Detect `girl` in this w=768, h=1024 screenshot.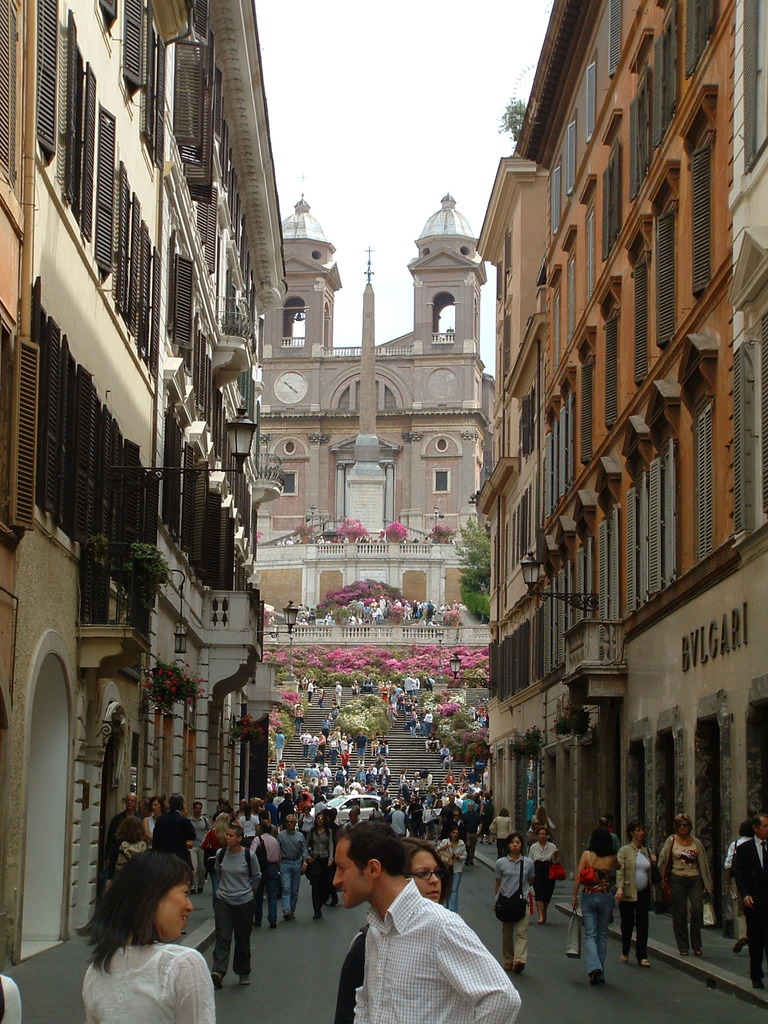
Detection: [x1=337, y1=837, x2=444, y2=1023].
